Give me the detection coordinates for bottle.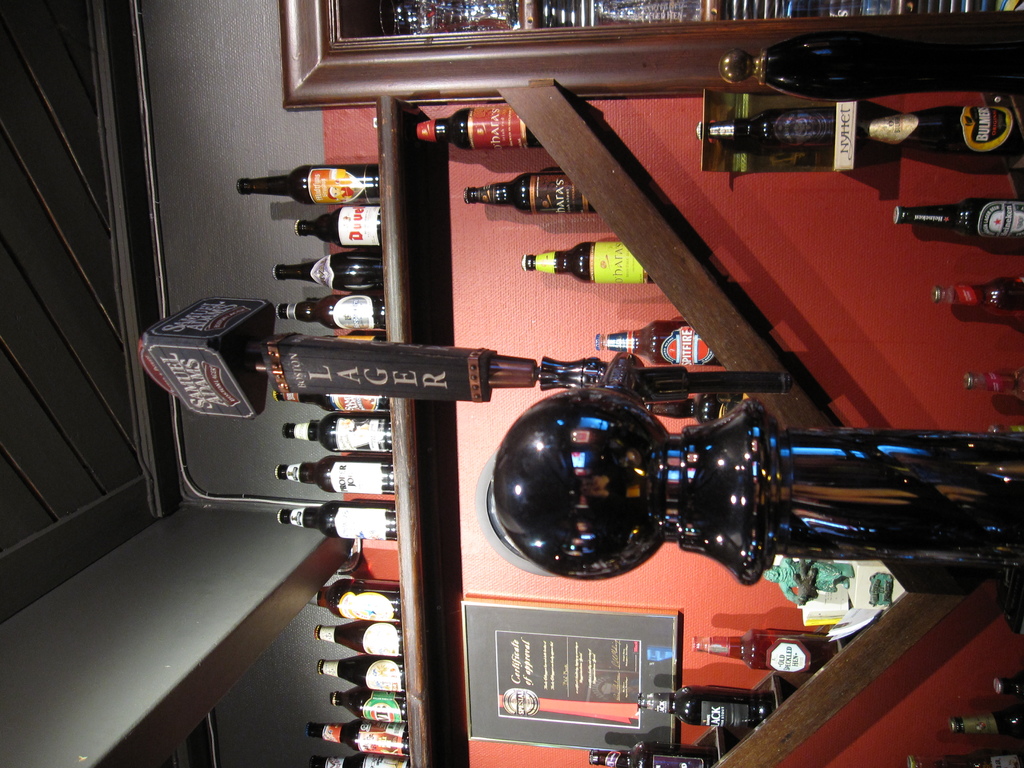
<bbox>700, 105, 835, 147</bbox>.
